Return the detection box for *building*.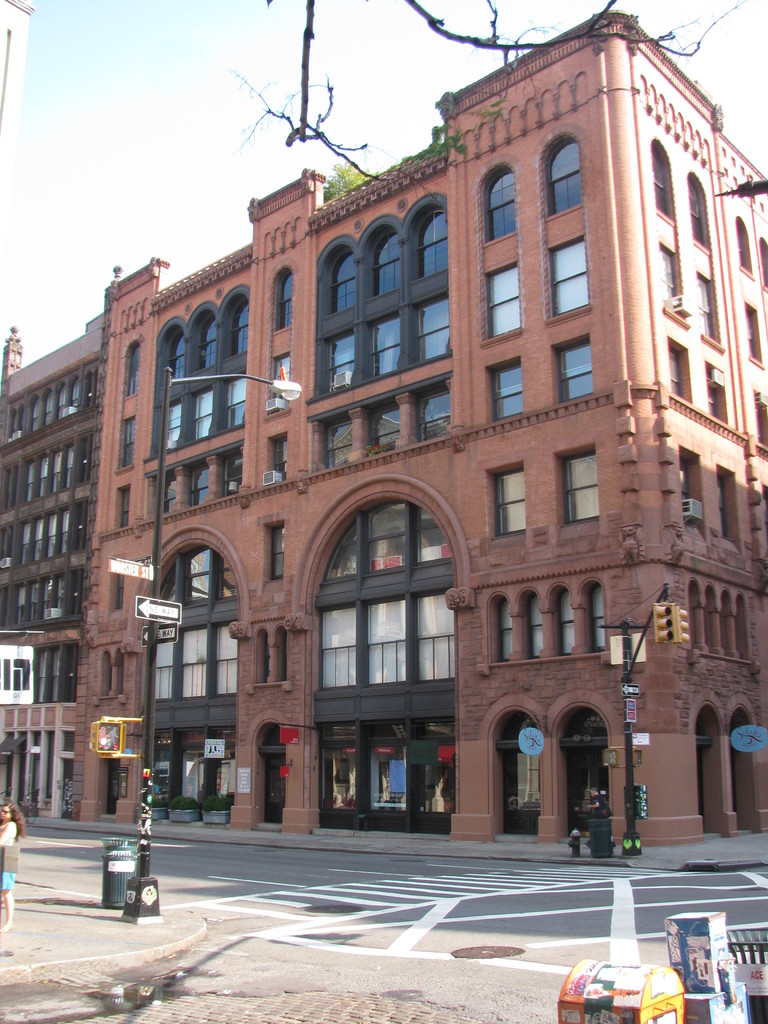
locate(0, 0, 40, 168).
